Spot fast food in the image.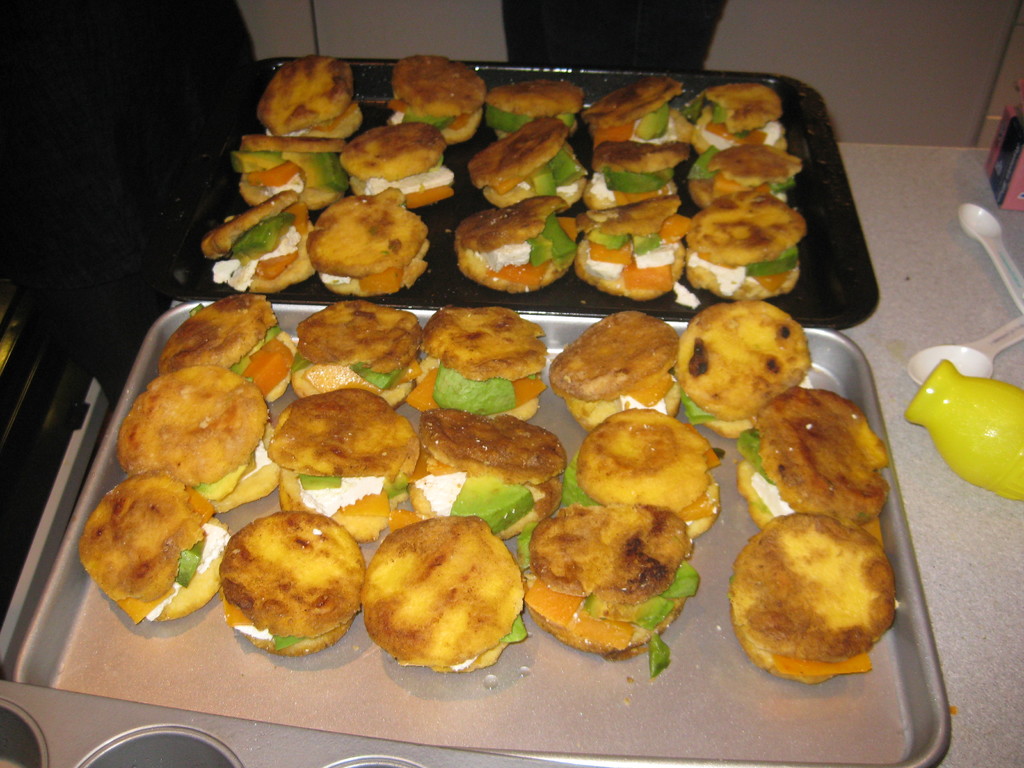
fast food found at [308, 184, 428, 292].
